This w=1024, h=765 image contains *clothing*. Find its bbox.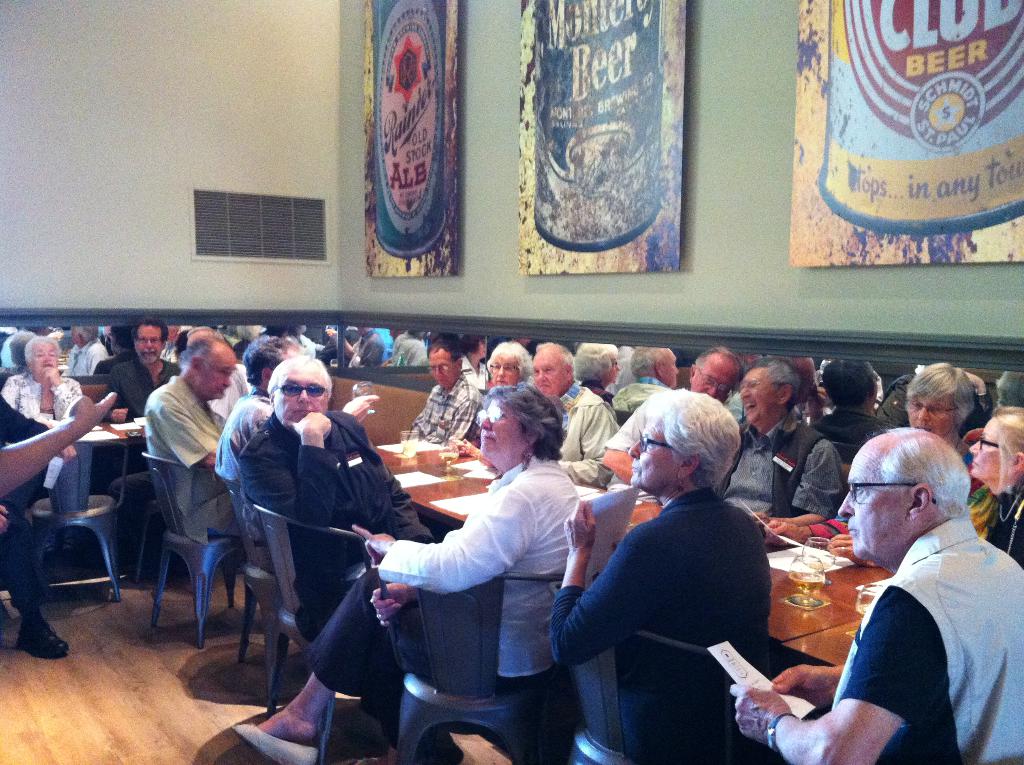
crop(217, 378, 284, 495).
